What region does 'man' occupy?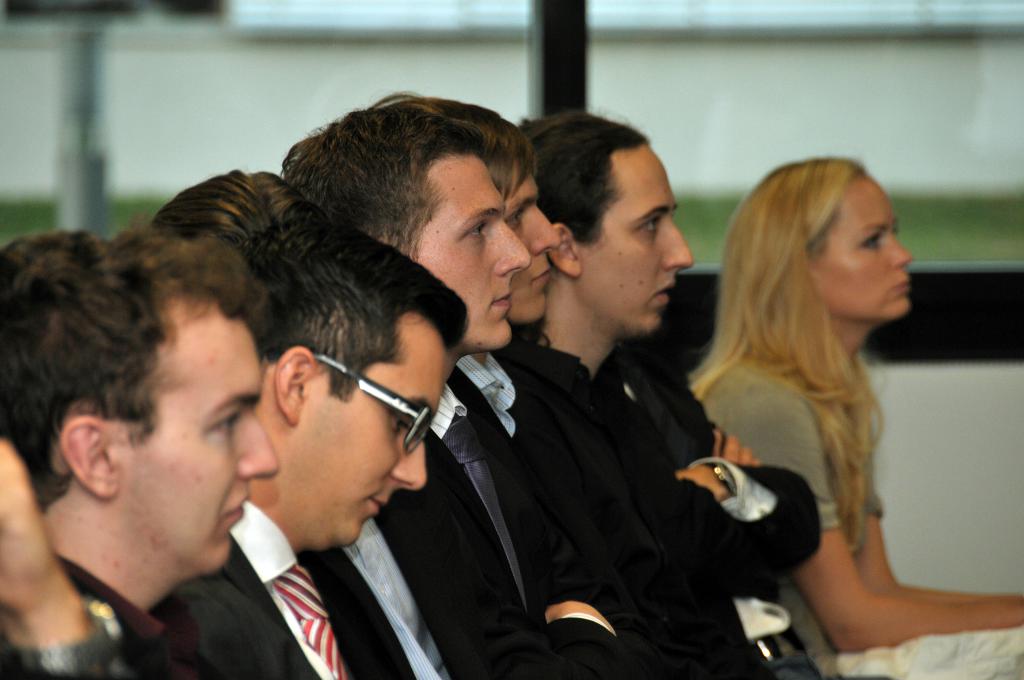
152 218 468 679.
